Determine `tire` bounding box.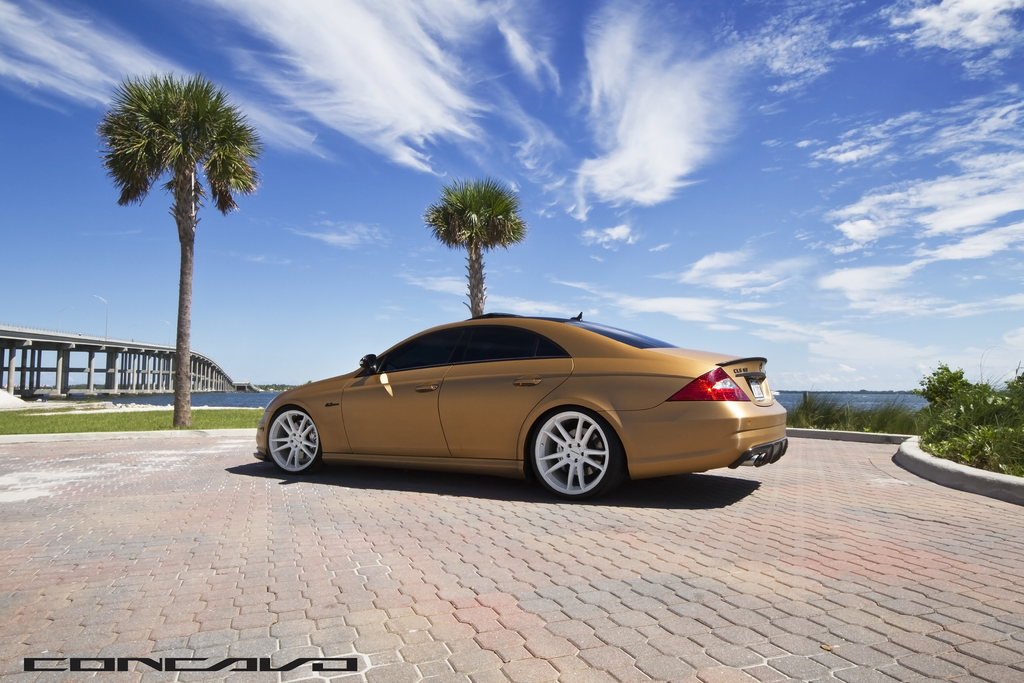
Determined: left=523, top=409, right=627, bottom=507.
